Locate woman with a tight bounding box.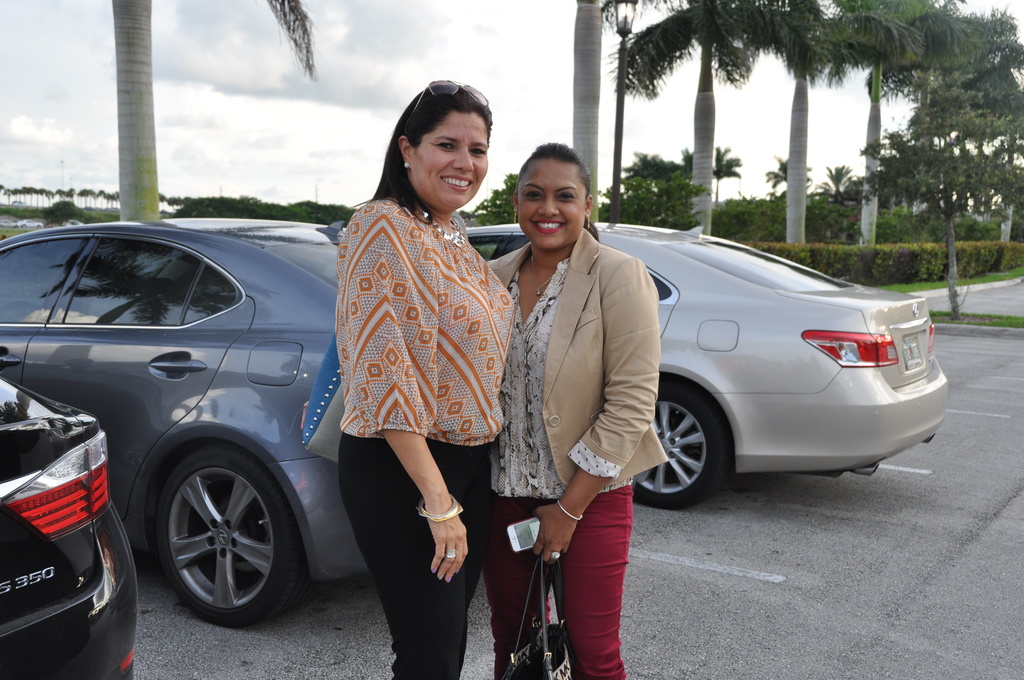
<region>311, 96, 518, 632</region>.
